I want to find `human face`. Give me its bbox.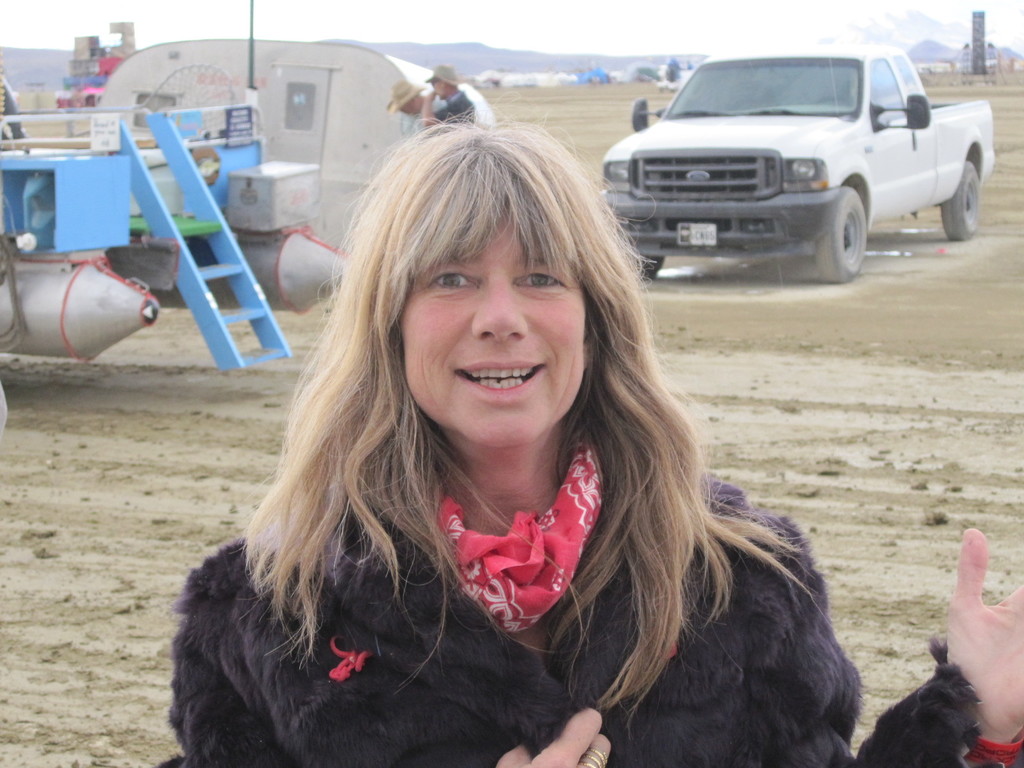
<region>403, 212, 589, 456</region>.
